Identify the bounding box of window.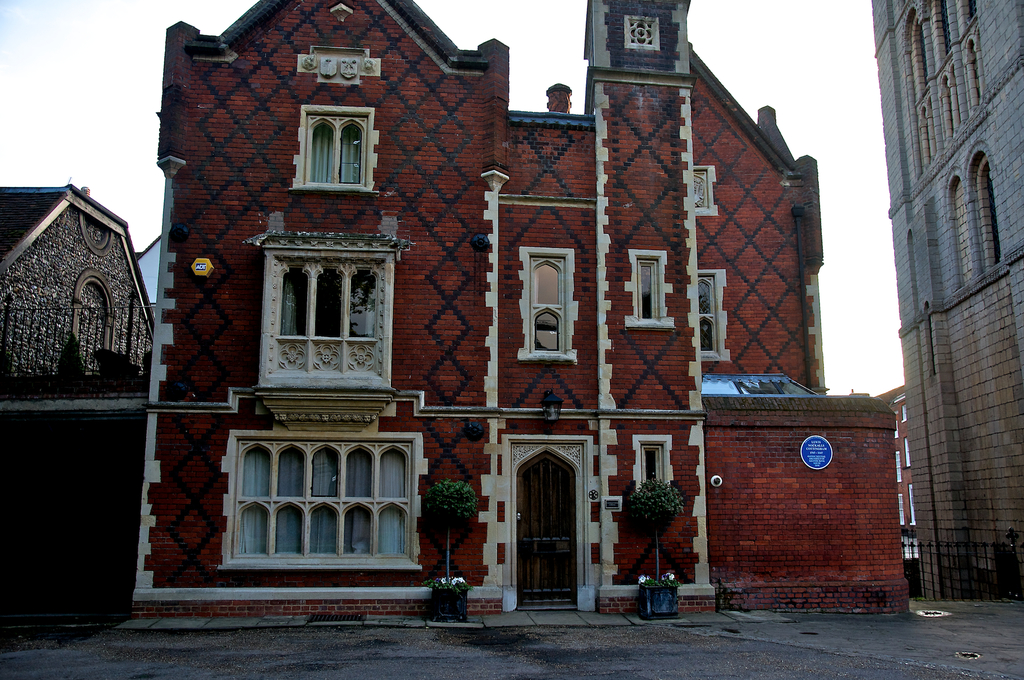
crop(631, 249, 668, 322).
